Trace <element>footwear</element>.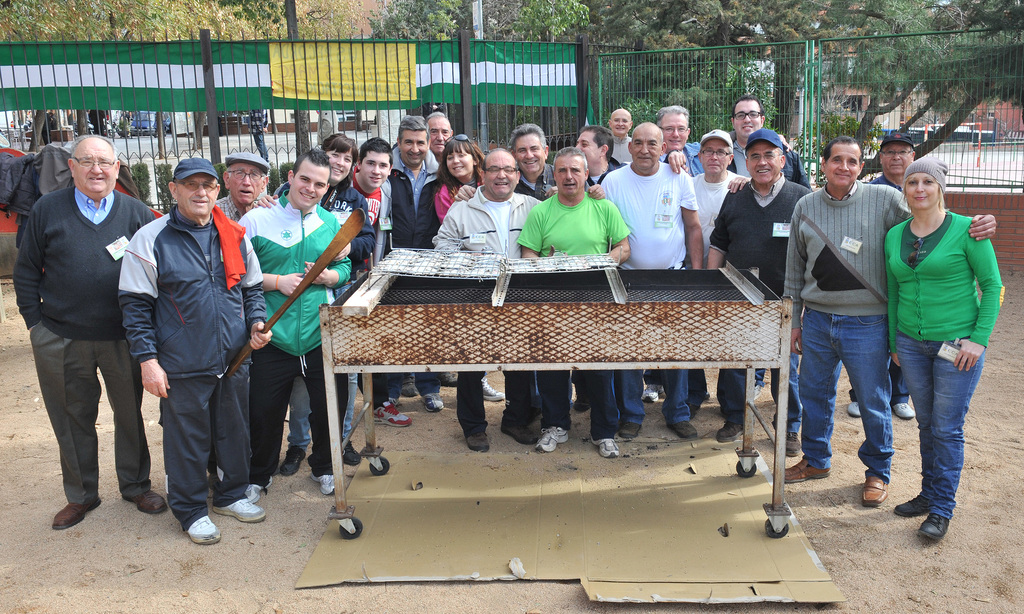
Traced to [922, 510, 948, 544].
